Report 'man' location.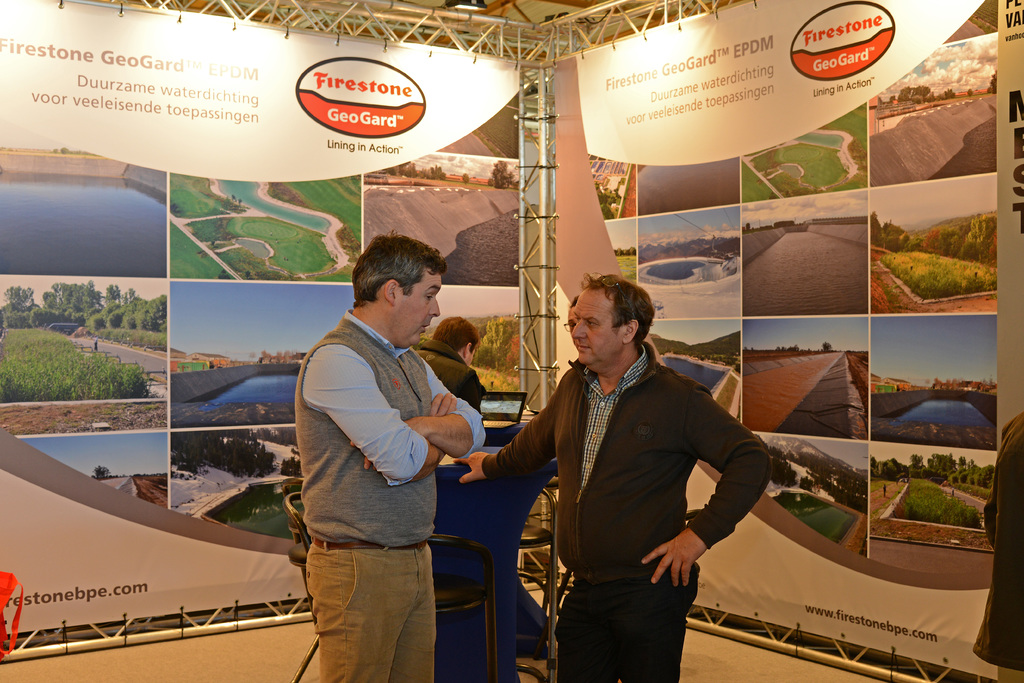
Report: 566,299,580,332.
